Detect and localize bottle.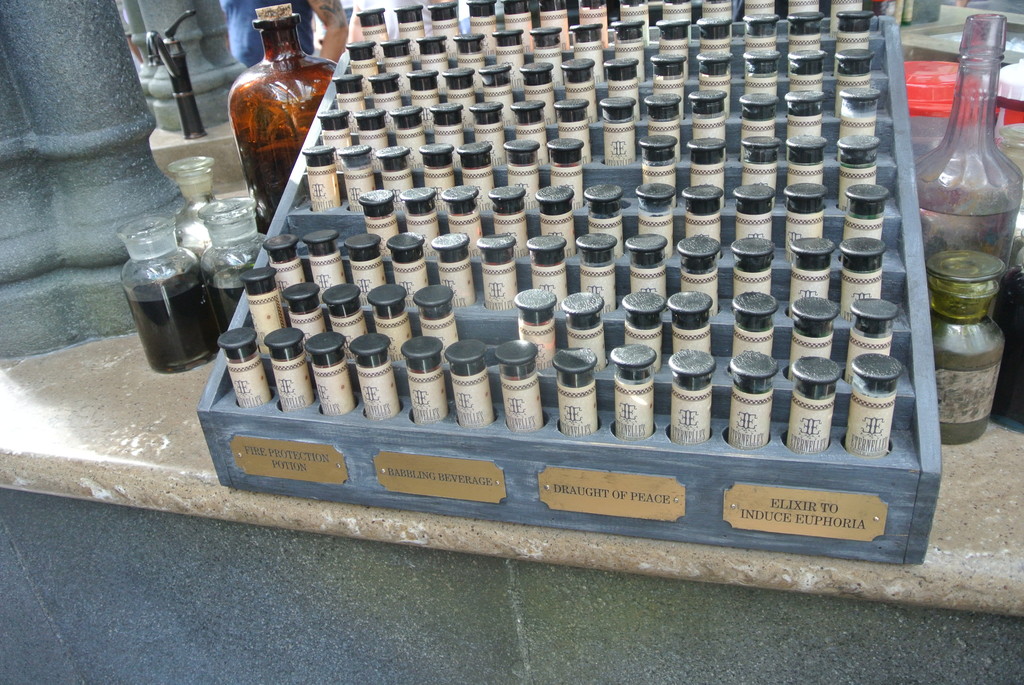
Localized at [208,19,329,218].
